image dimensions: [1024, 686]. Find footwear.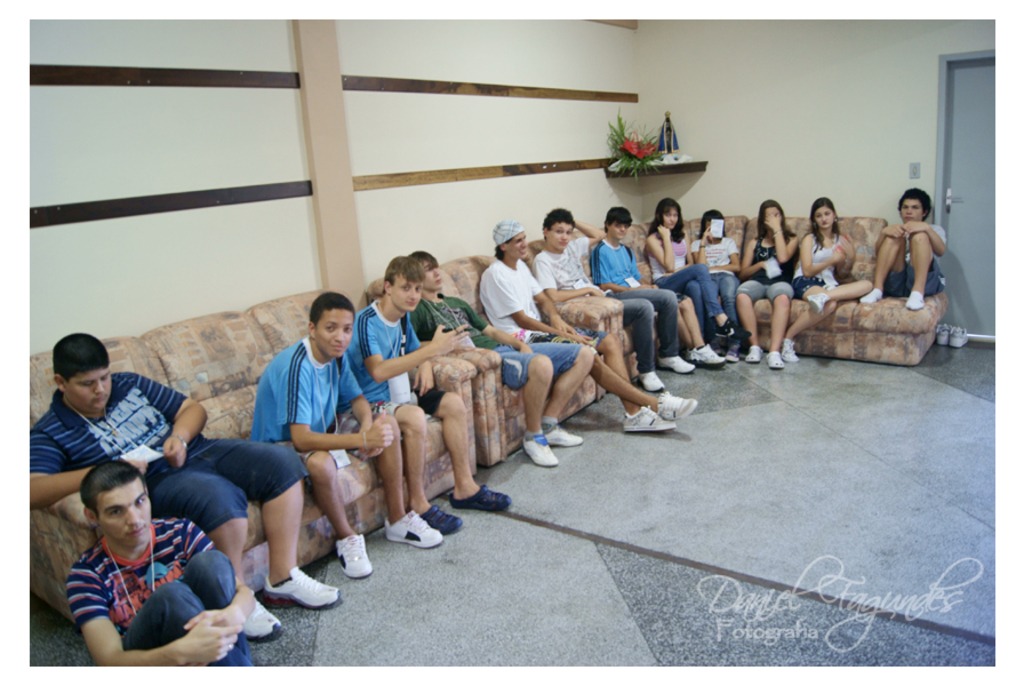
{"x1": 714, "y1": 319, "x2": 750, "y2": 340}.
